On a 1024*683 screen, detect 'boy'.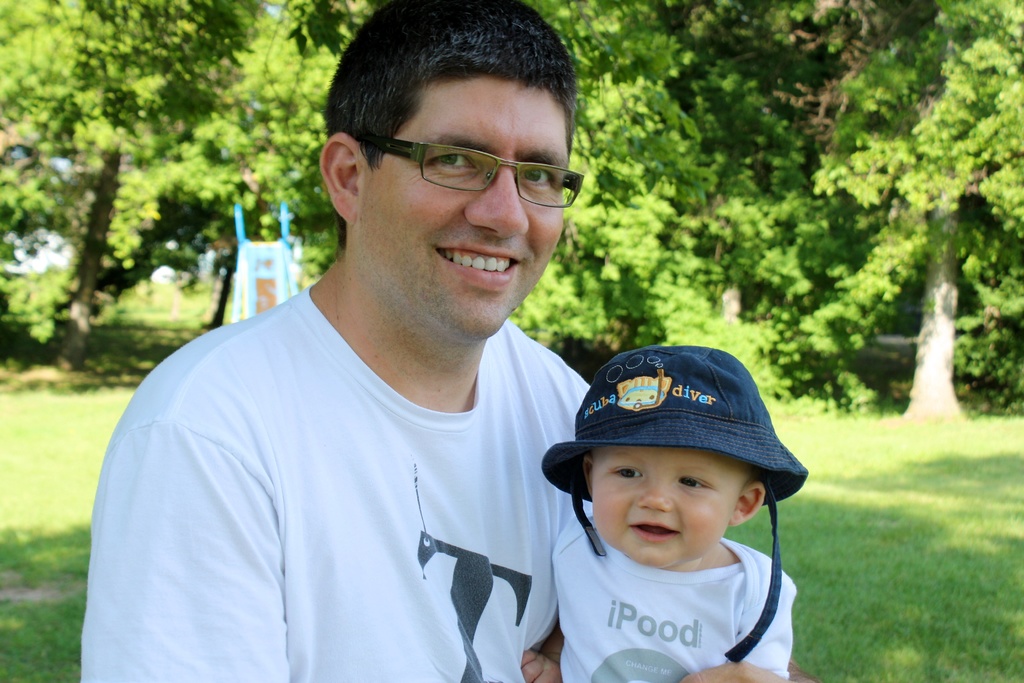
[x1=522, y1=353, x2=815, y2=669].
